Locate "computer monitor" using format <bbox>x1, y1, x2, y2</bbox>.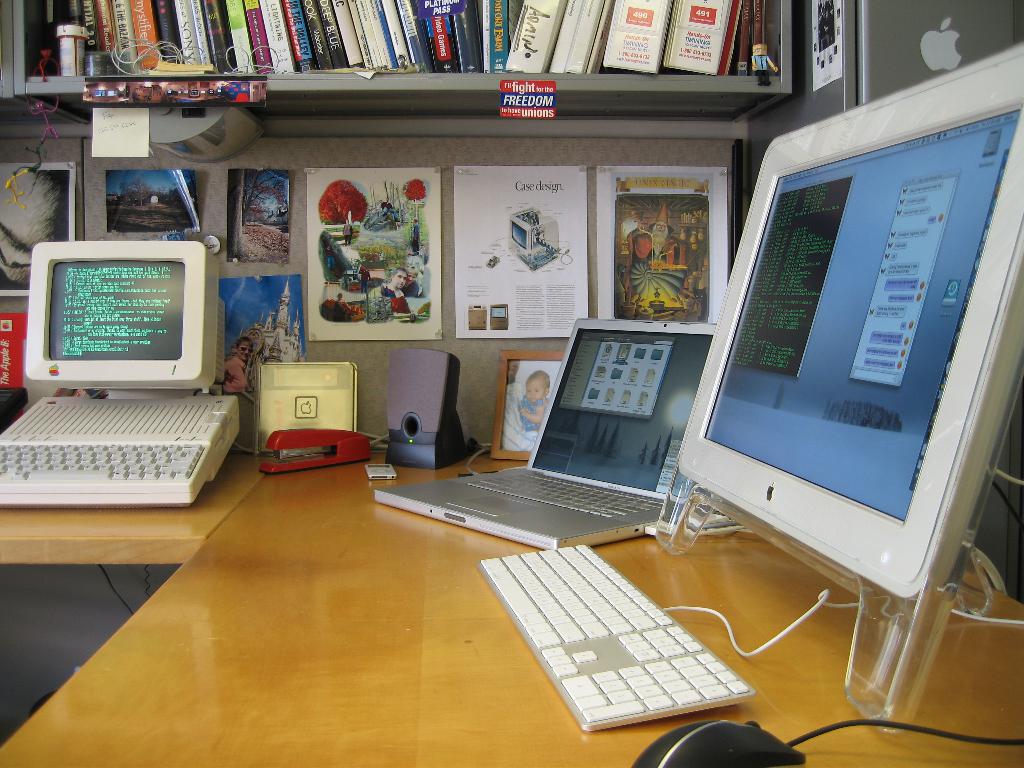
<bbox>673, 41, 1023, 590</bbox>.
